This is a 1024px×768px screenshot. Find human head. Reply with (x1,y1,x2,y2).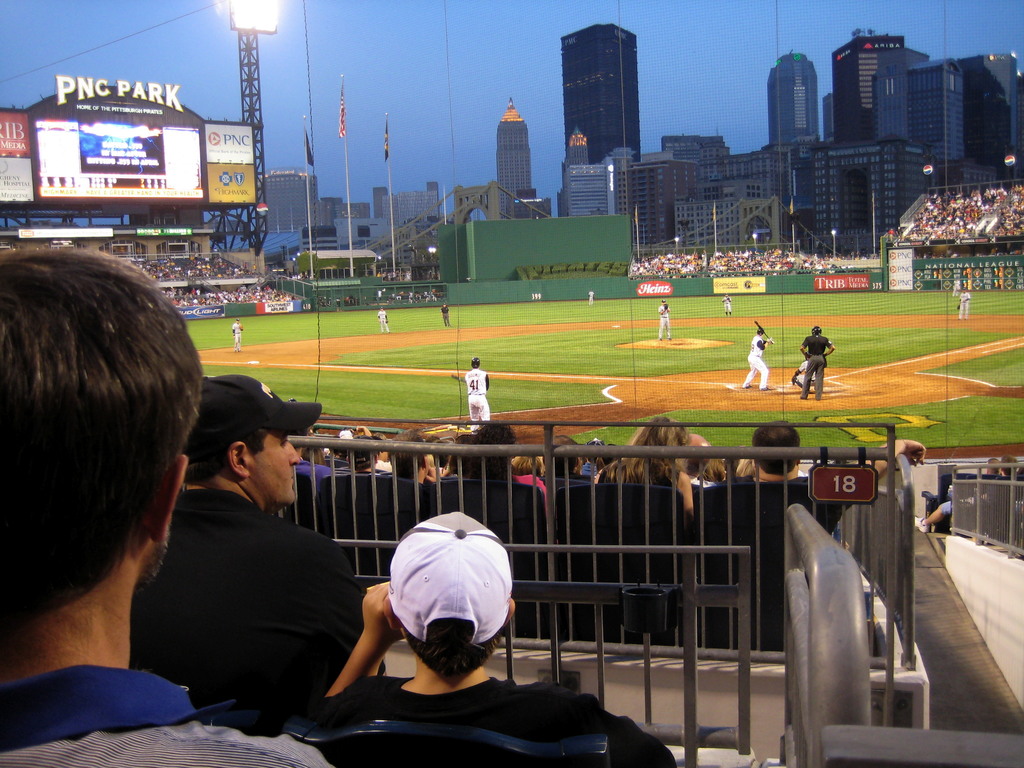
(697,455,721,481).
